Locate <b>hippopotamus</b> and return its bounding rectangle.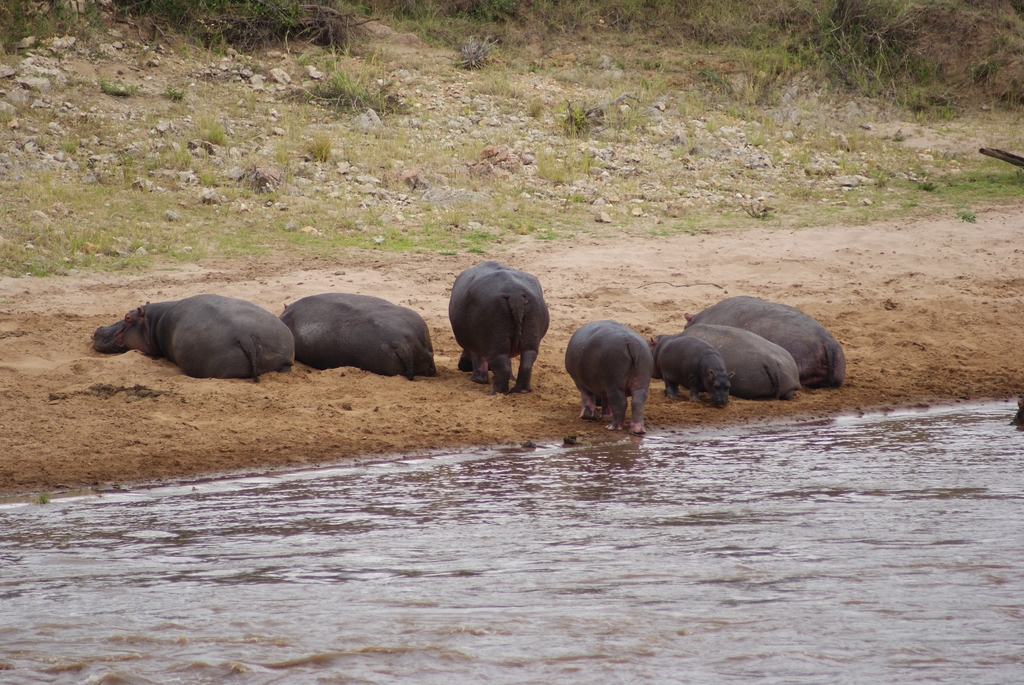
left=566, top=320, right=656, bottom=432.
